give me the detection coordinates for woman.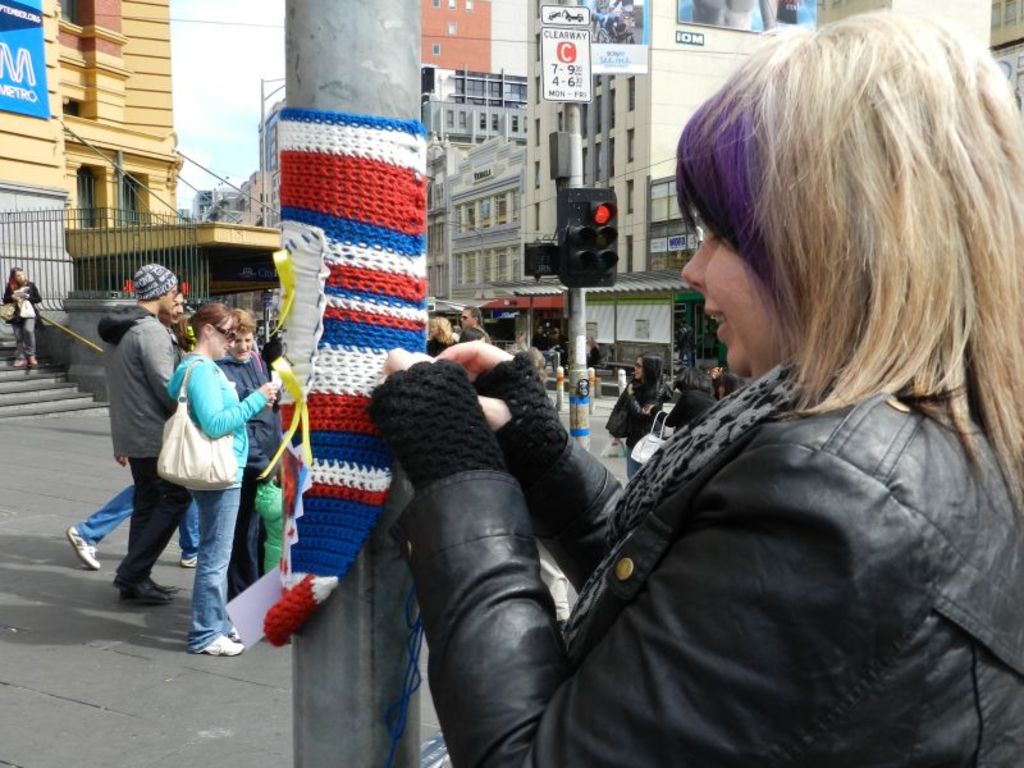
BBox(168, 305, 274, 657).
